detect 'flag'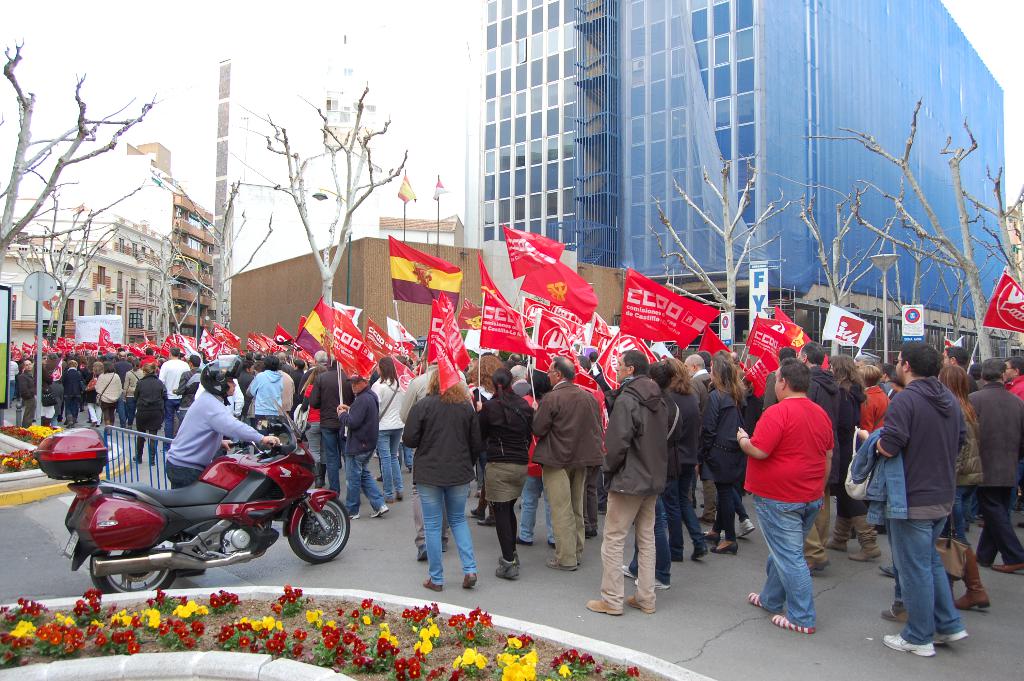
197, 332, 228, 364
